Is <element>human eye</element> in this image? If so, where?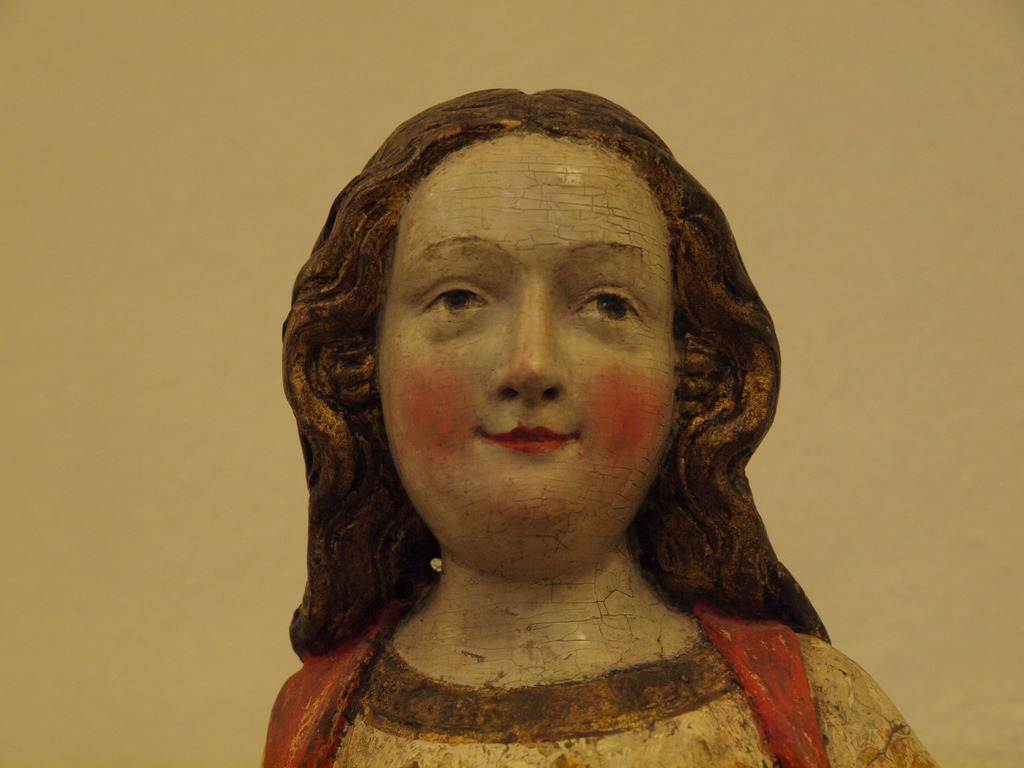
Yes, at detection(419, 281, 500, 328).
